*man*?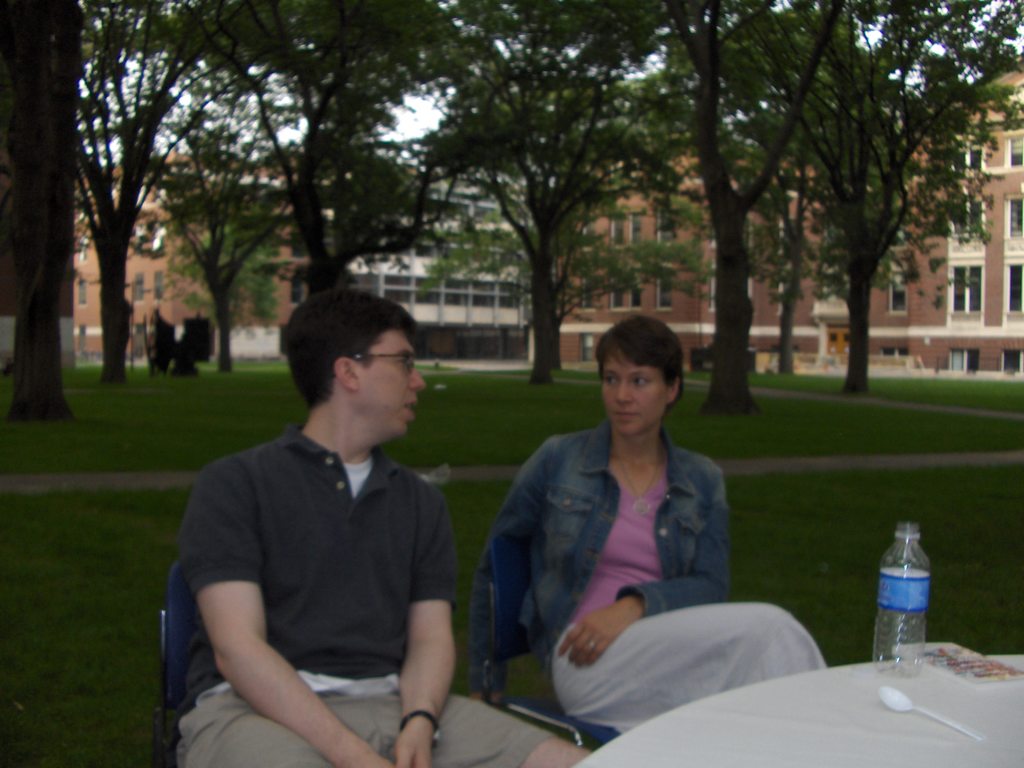
locate(166, 284, 490, 764)
